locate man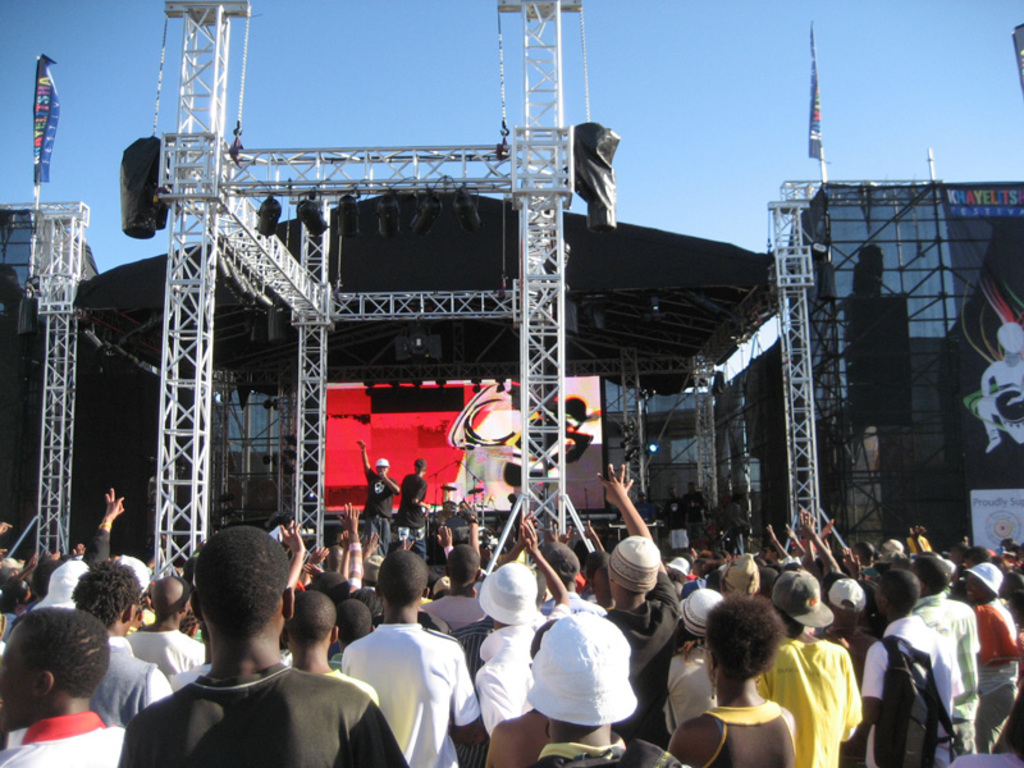
{"left": 593, "top": 461, "right": 690, "bottom": 744}
